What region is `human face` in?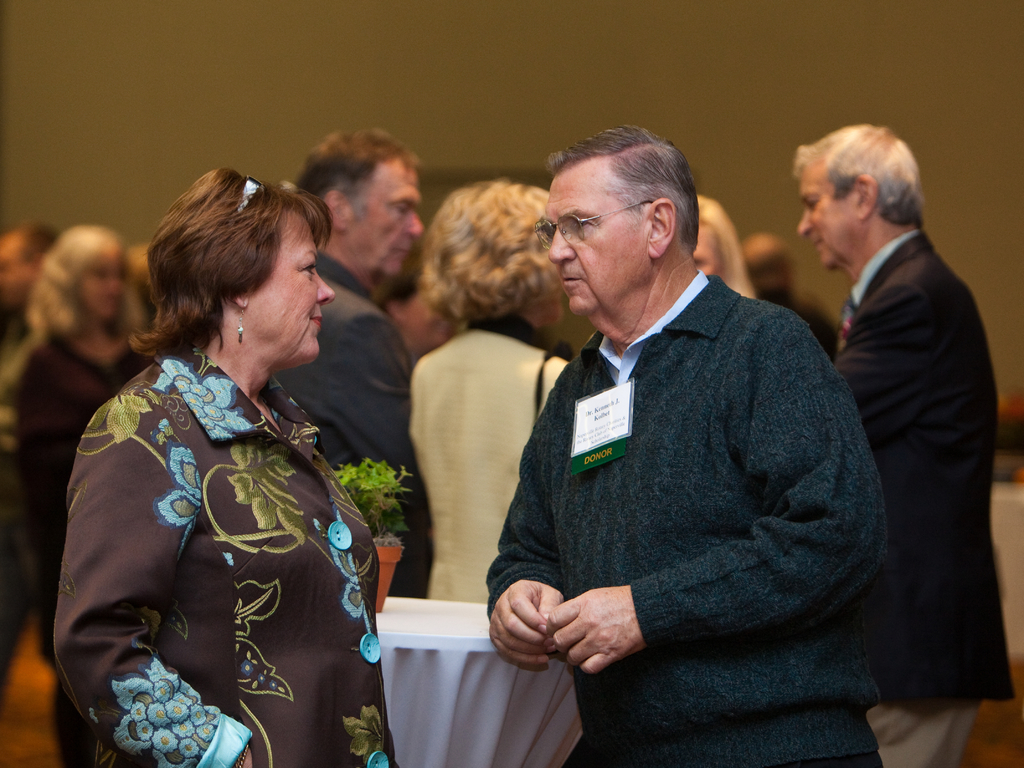
[249, 207, 335, 362].
